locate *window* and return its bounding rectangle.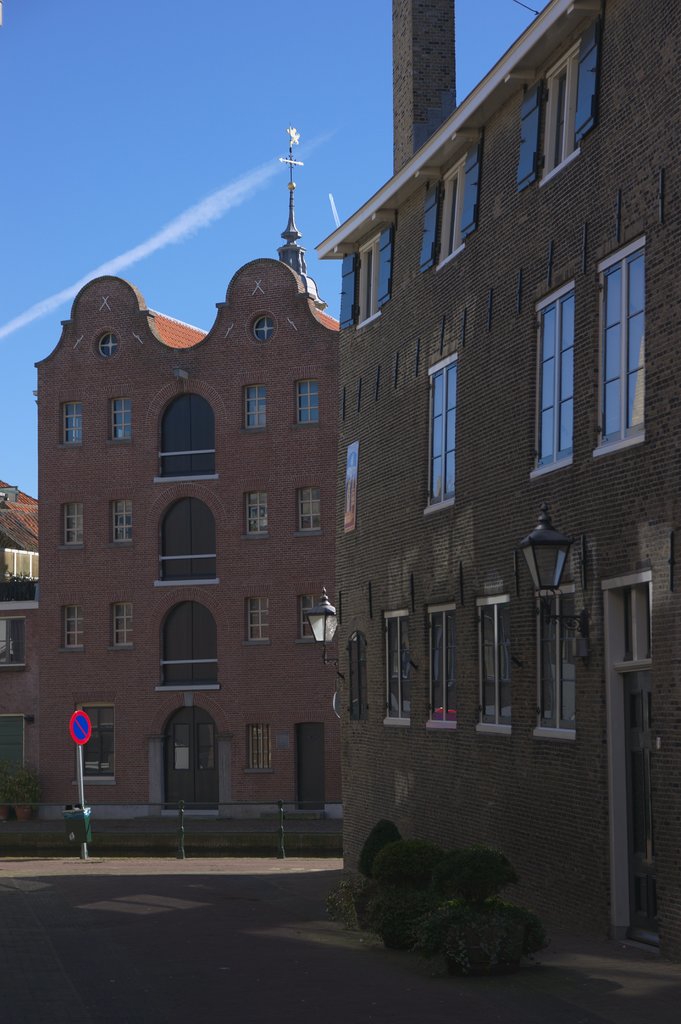
bbox(422, 353, 460, 512).
